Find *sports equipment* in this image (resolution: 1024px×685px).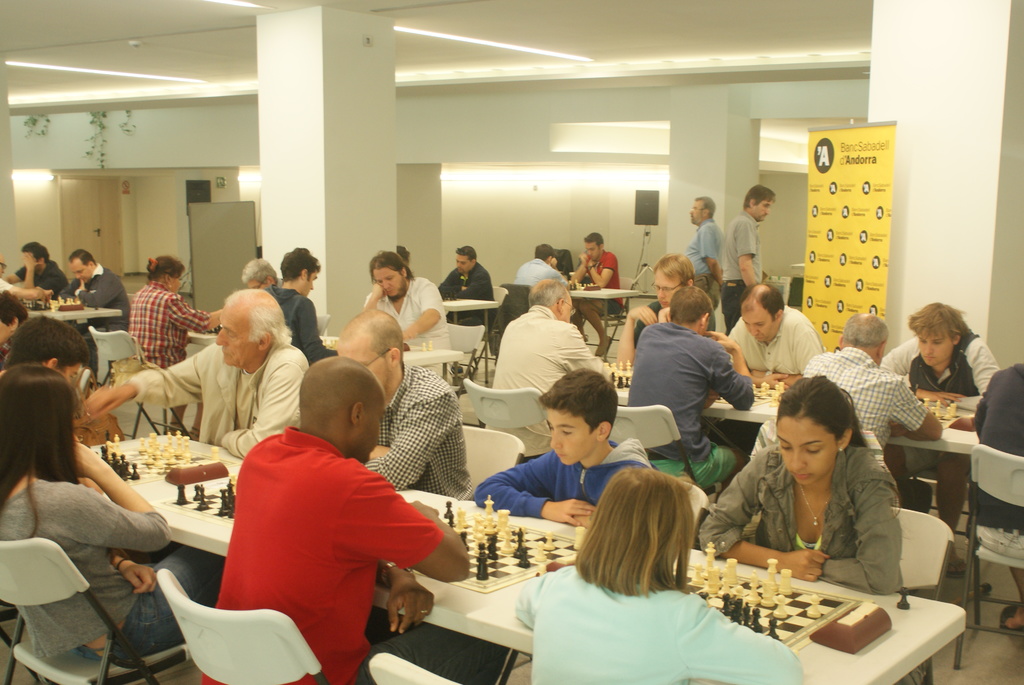
l=920, t=395, r=967, b=429.
